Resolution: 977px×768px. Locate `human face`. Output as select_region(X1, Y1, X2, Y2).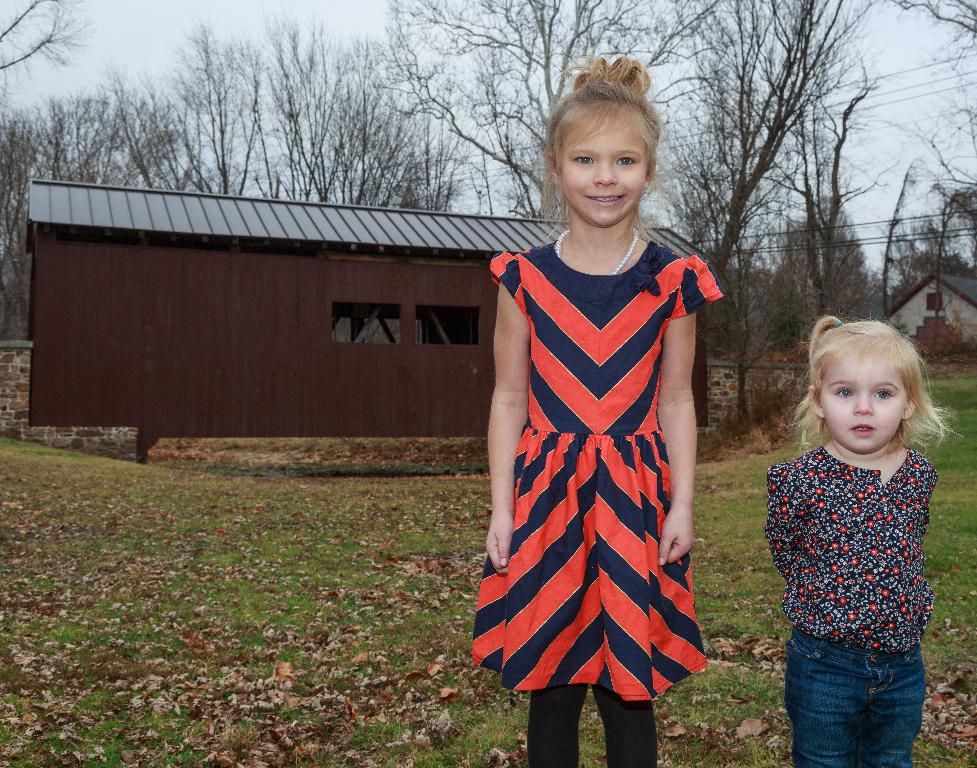
select_region(808, 348, 907, 453).
